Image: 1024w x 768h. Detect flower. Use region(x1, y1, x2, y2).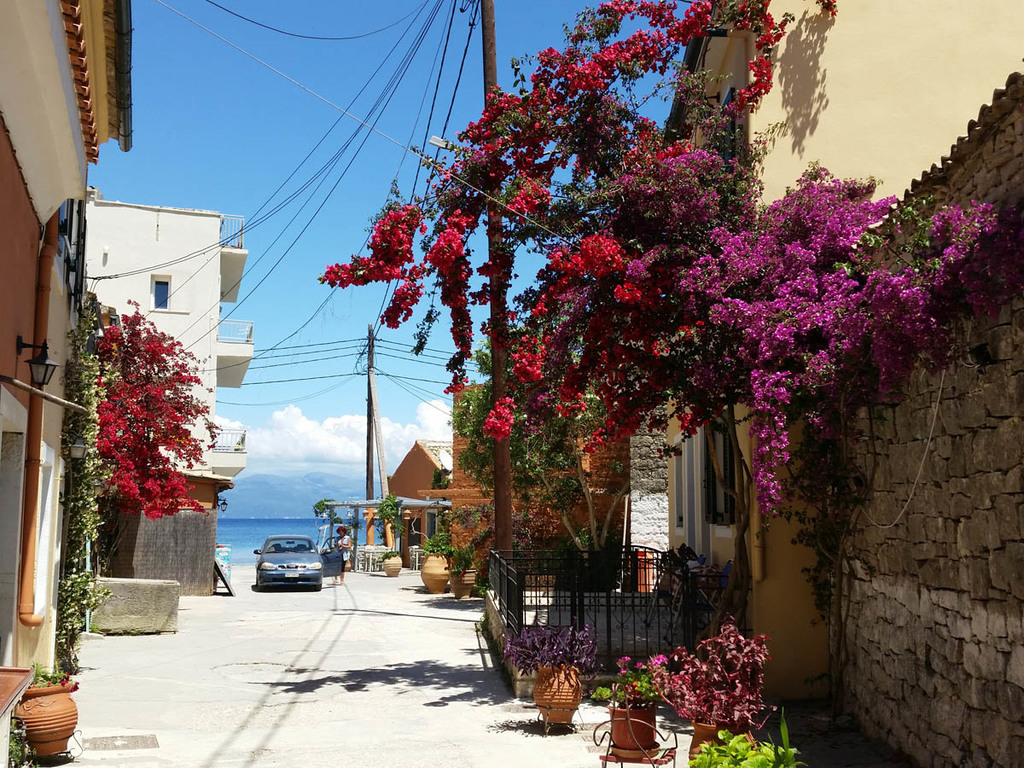
region(618, 672, 632, 678).
